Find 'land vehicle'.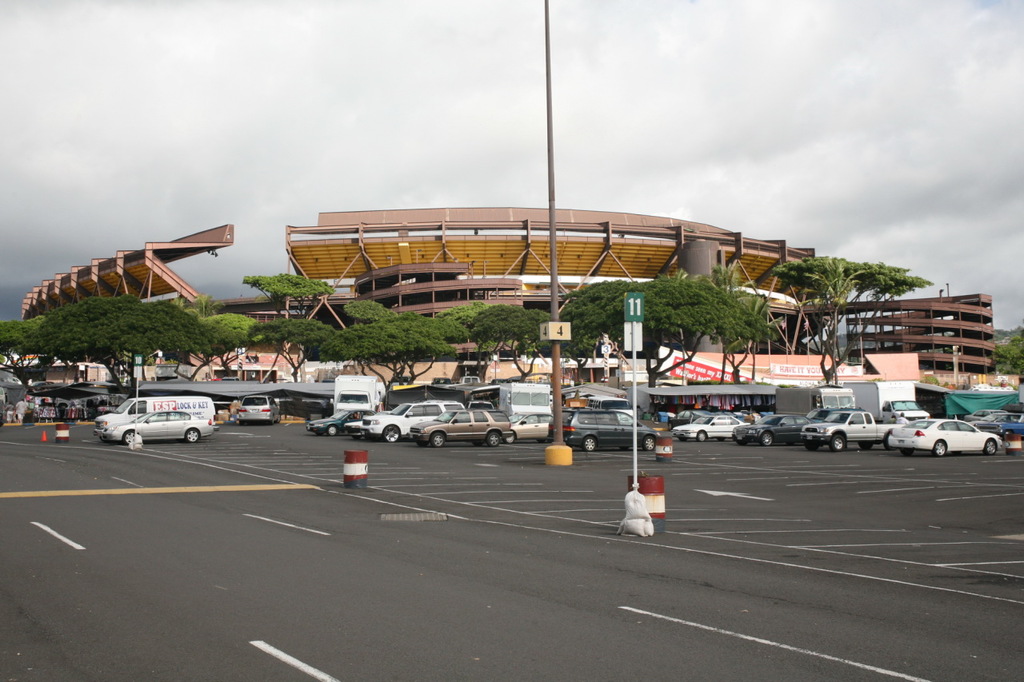
<region>806, 405, 854, 425</region>.
